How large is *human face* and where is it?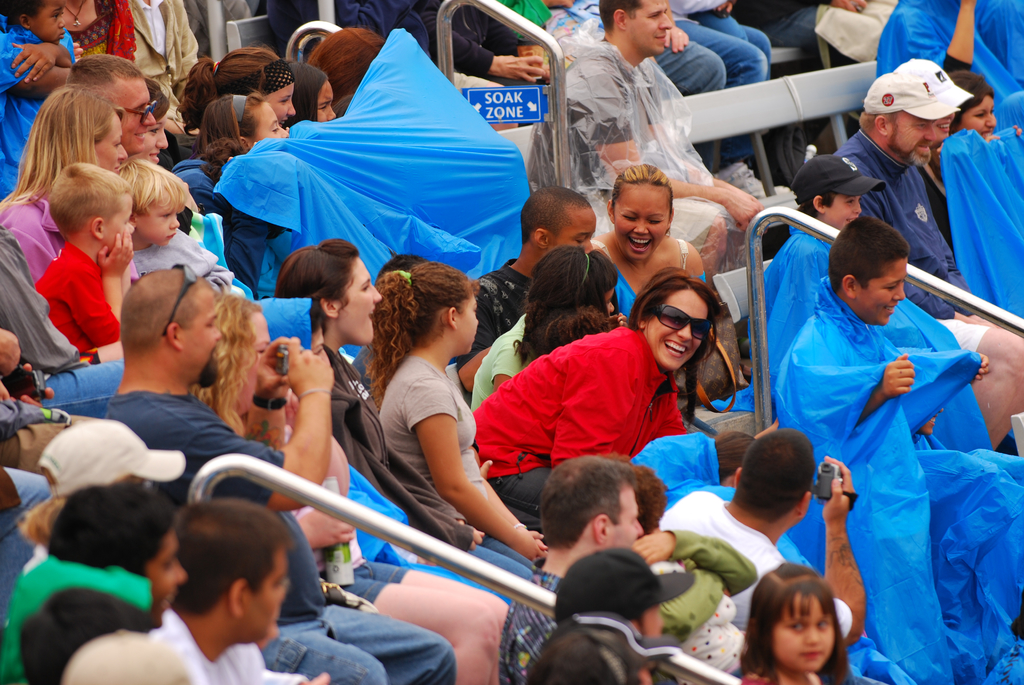
Bounding box: {"left": 628, "top": 2, "right": 674, "bottom": 52}.
